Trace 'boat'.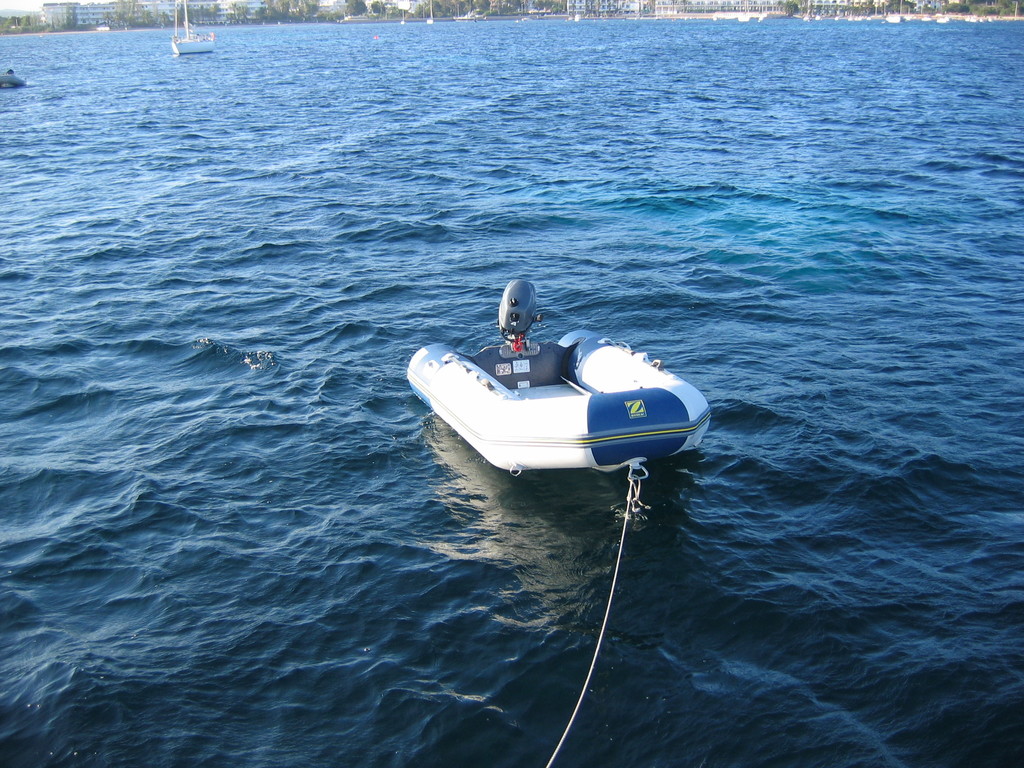
Traced to bbox=[399, 307, 716, 483].
